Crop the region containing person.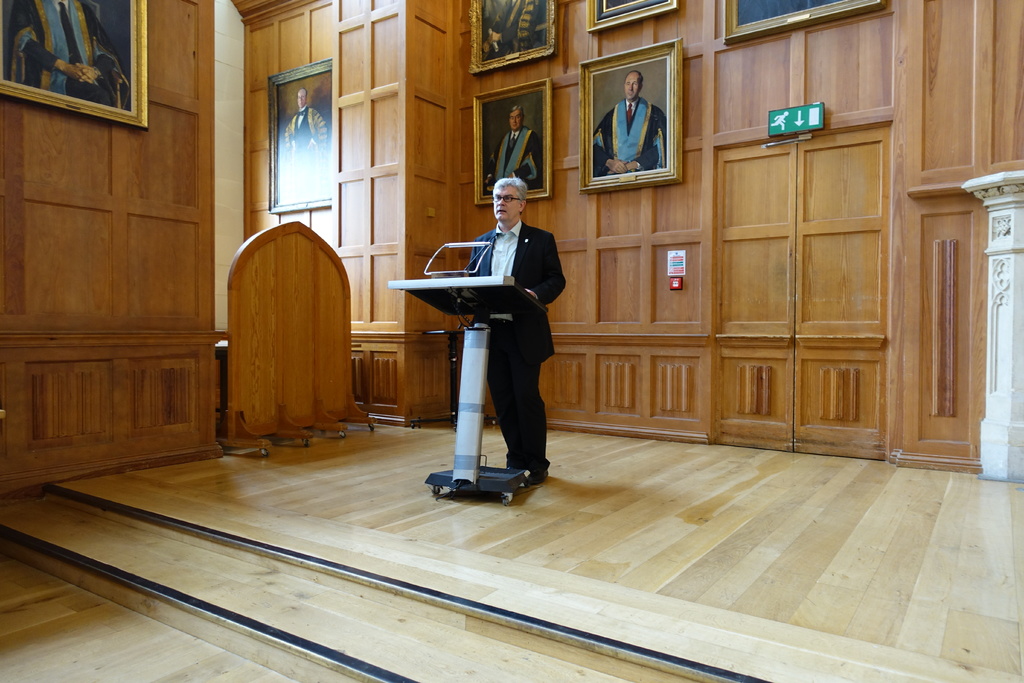
Crop region: {"left": 492, "top": 99, "right": 540, "bottom": 188}.
